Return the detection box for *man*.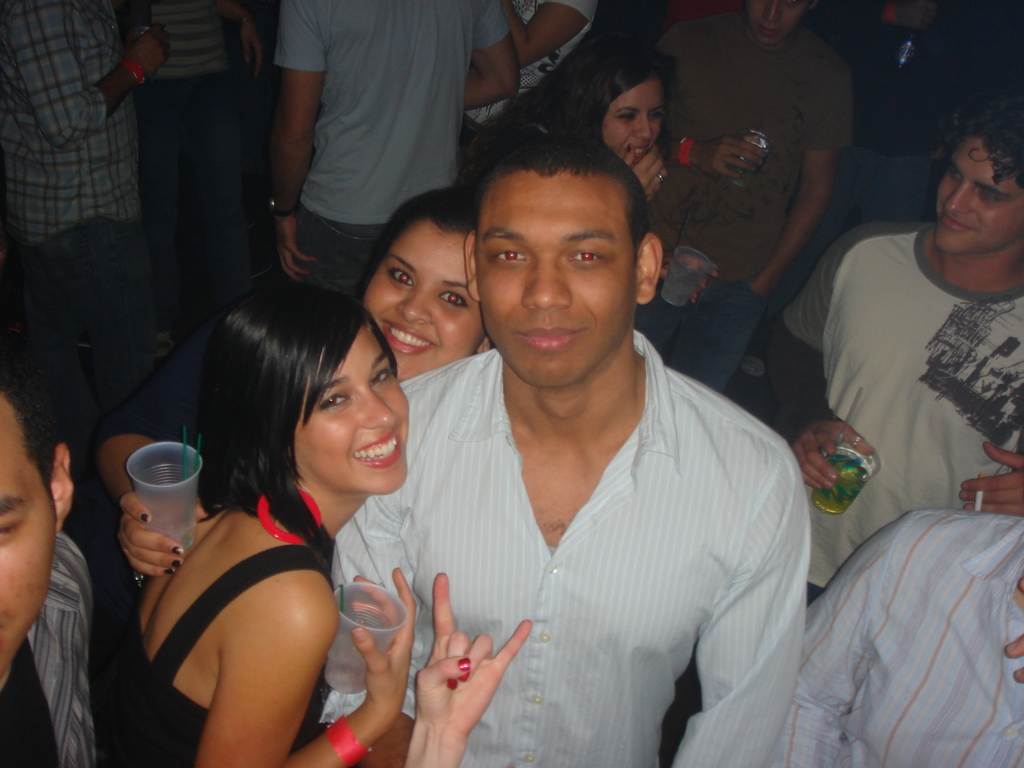
bbox=(0, 383, 96, 767).
